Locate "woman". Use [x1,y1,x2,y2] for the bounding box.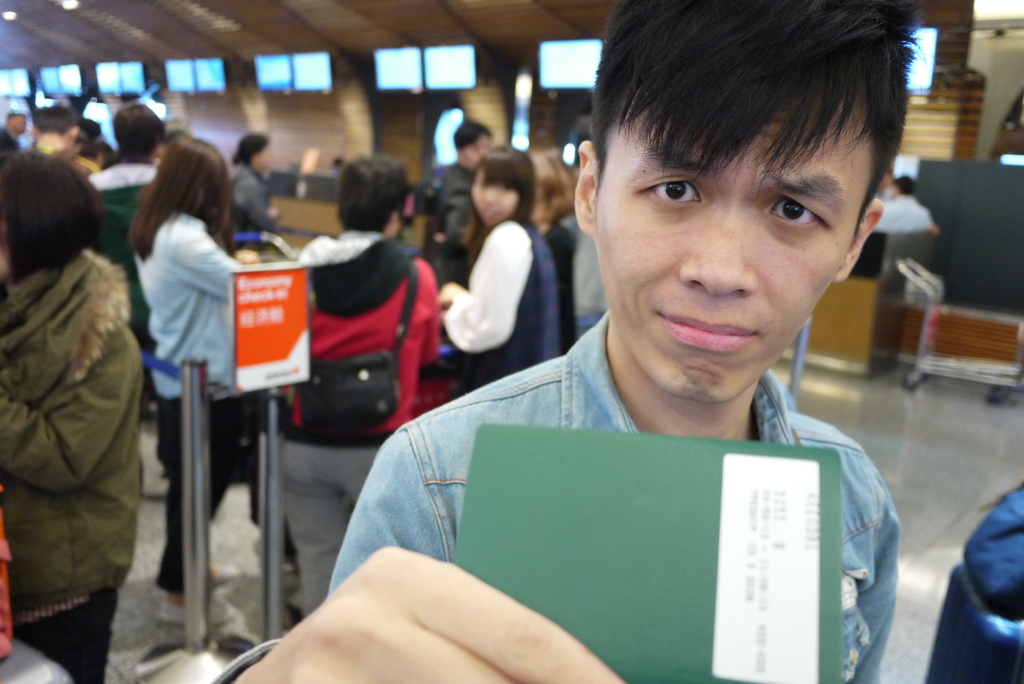
[0,152,145,683].
